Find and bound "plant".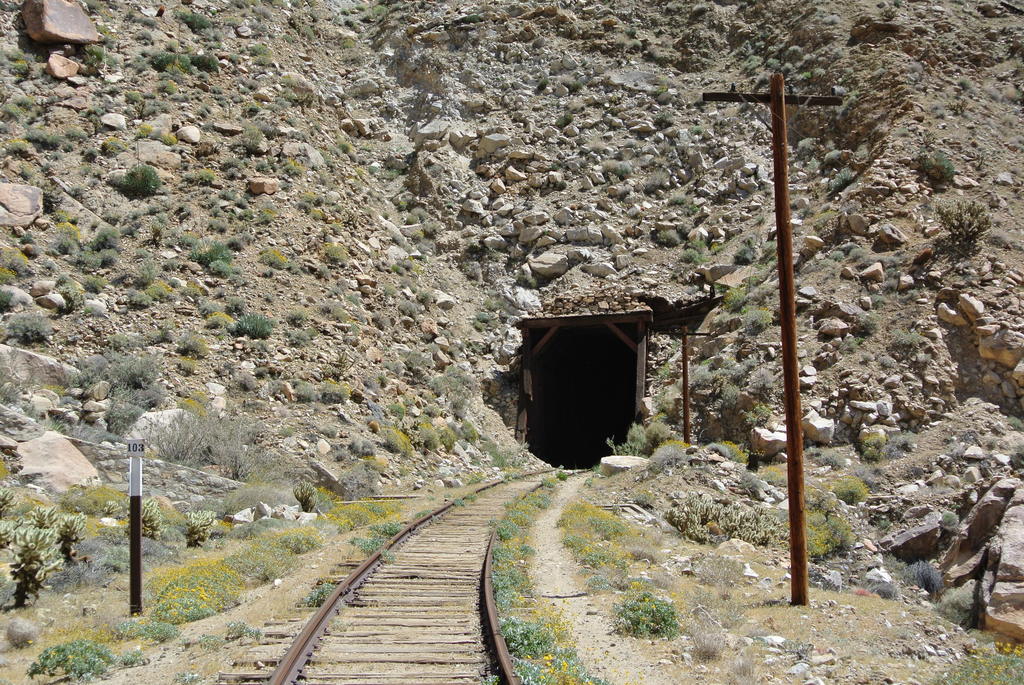
Bound: box(382, 165, 404, 181).
